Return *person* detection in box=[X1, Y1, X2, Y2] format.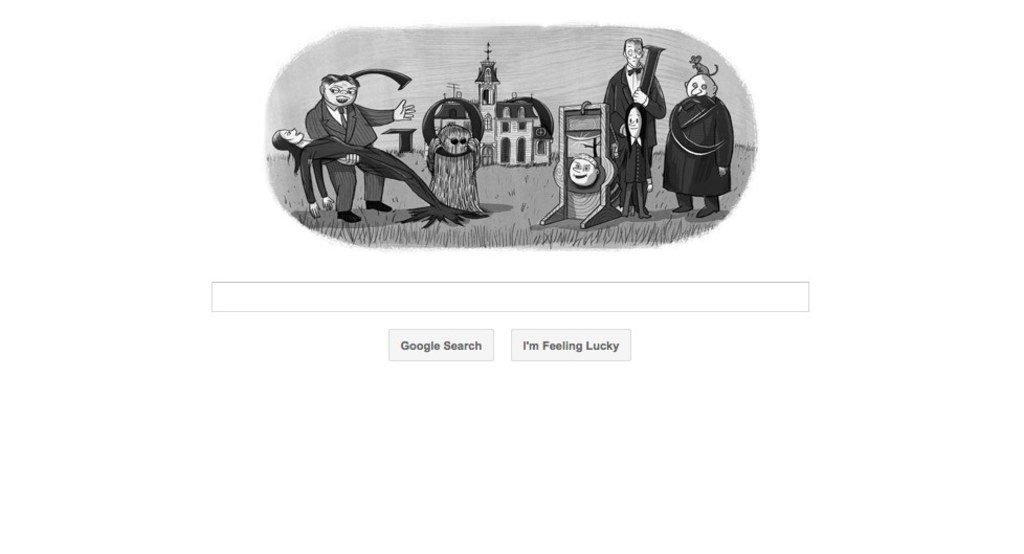
box=[306, 72, 418, 224].
